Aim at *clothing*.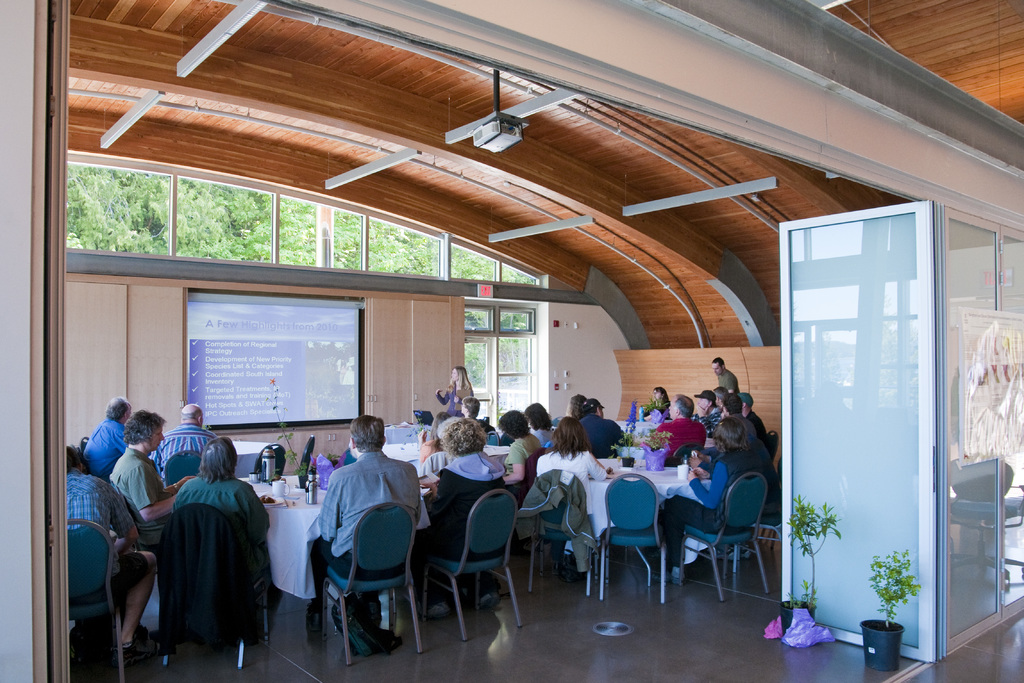
Aimed at x1=87 y1=413 x2=124 y2=470.
